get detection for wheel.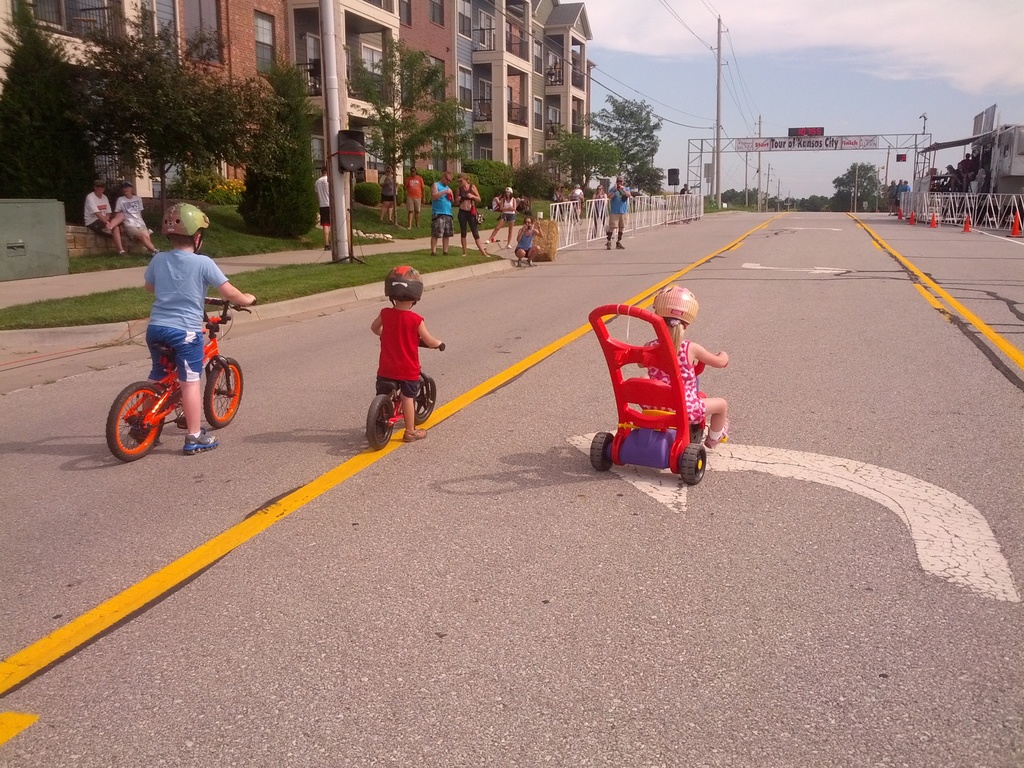
Detection: [left=367, top=394, right=392, bottom=449].
